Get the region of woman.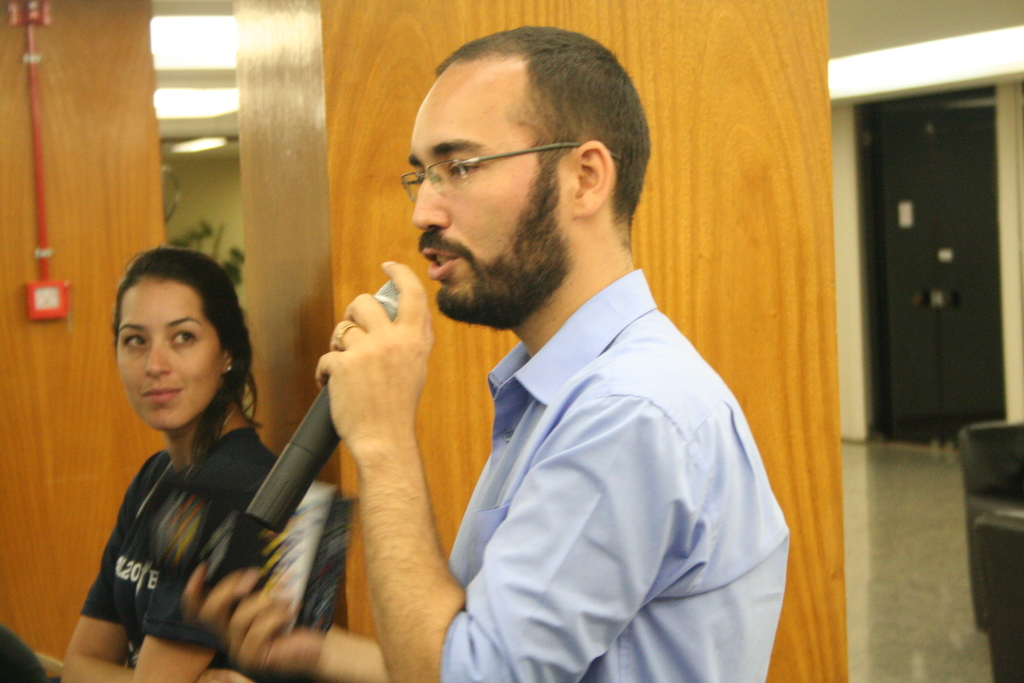
[x1=71, y1=231, x2=307, y2=682].
